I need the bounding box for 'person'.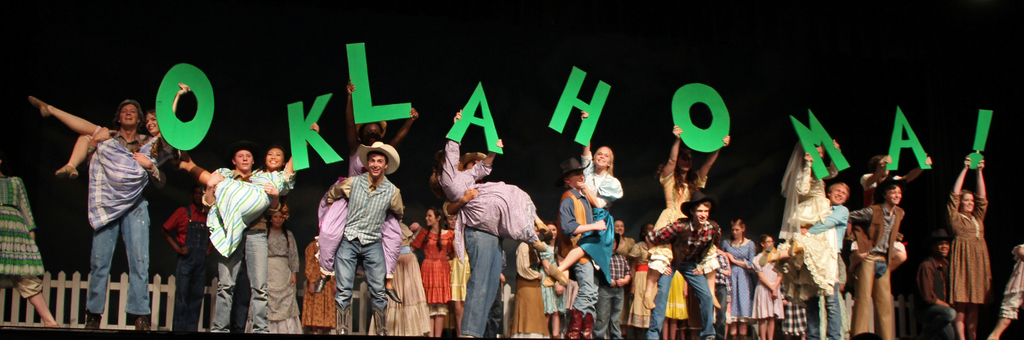
Here it is: (938, 142, 994, 339).
